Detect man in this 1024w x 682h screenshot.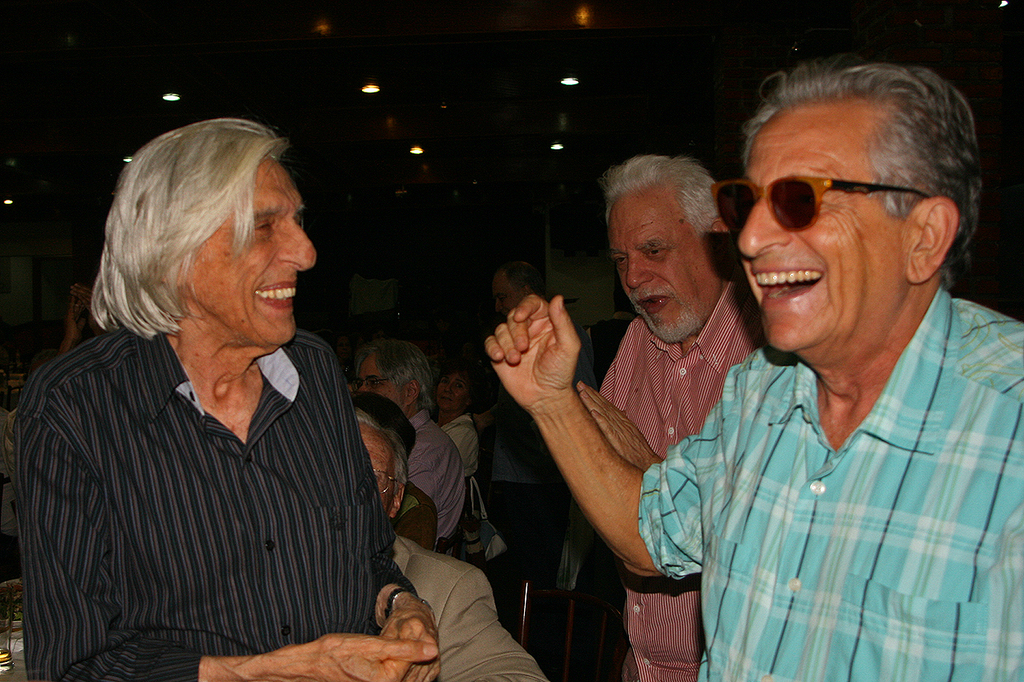
Detection: bbox=(477, 261, 605, 667).
